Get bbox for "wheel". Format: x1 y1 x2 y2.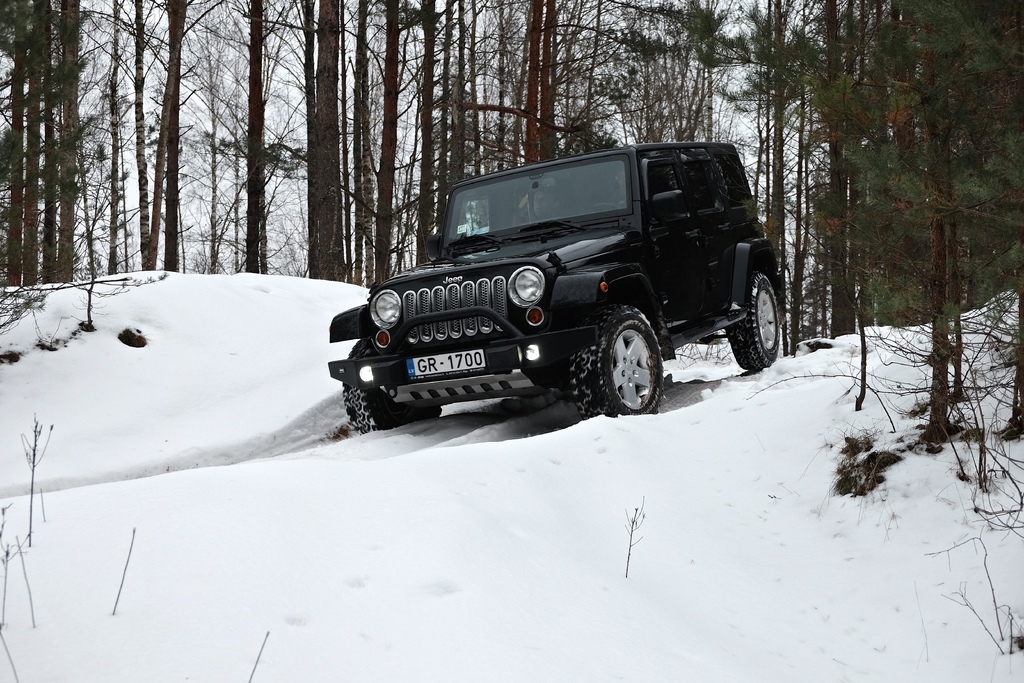
345 339 440 436.
